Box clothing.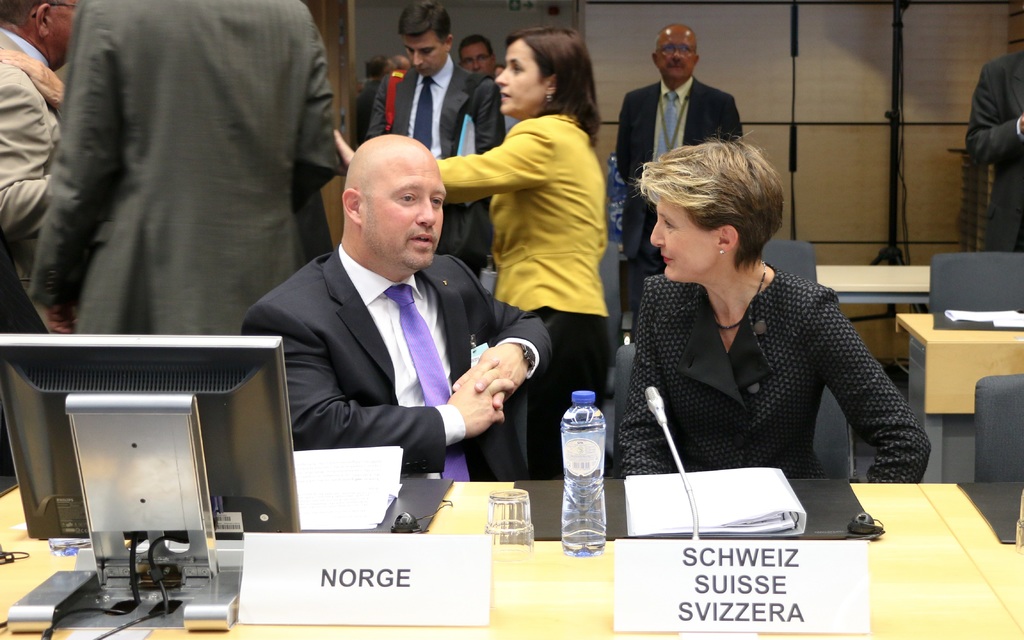
368,58,504,273.
